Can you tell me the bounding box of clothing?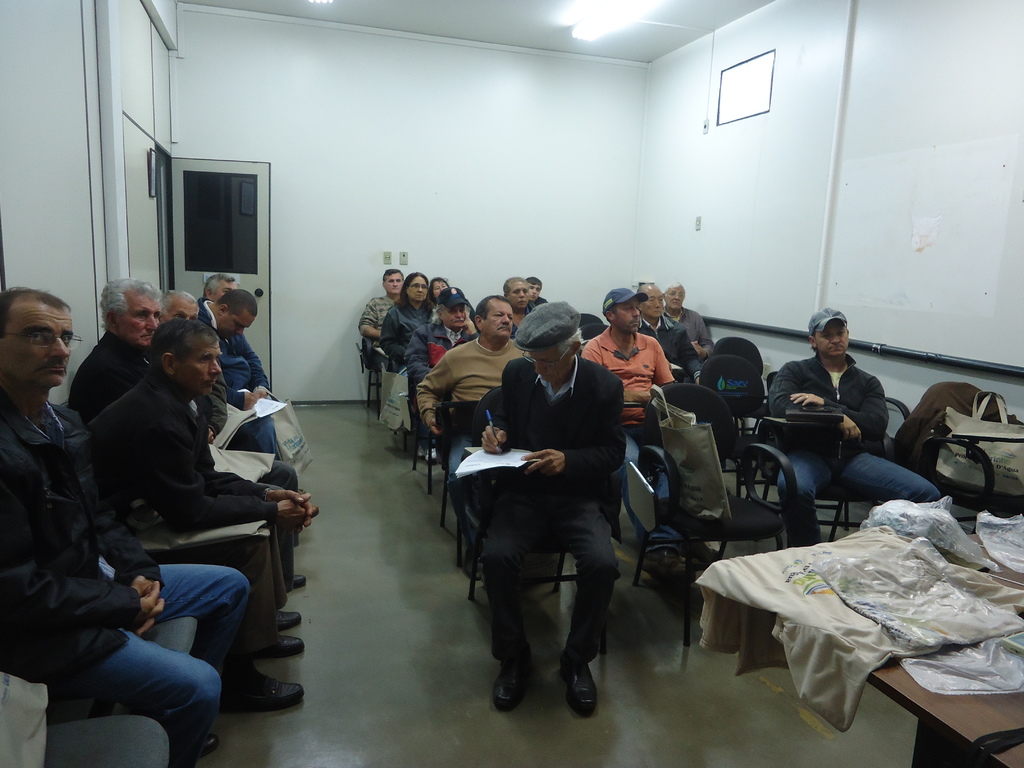
l=0, t=399, r=247, b=763.
